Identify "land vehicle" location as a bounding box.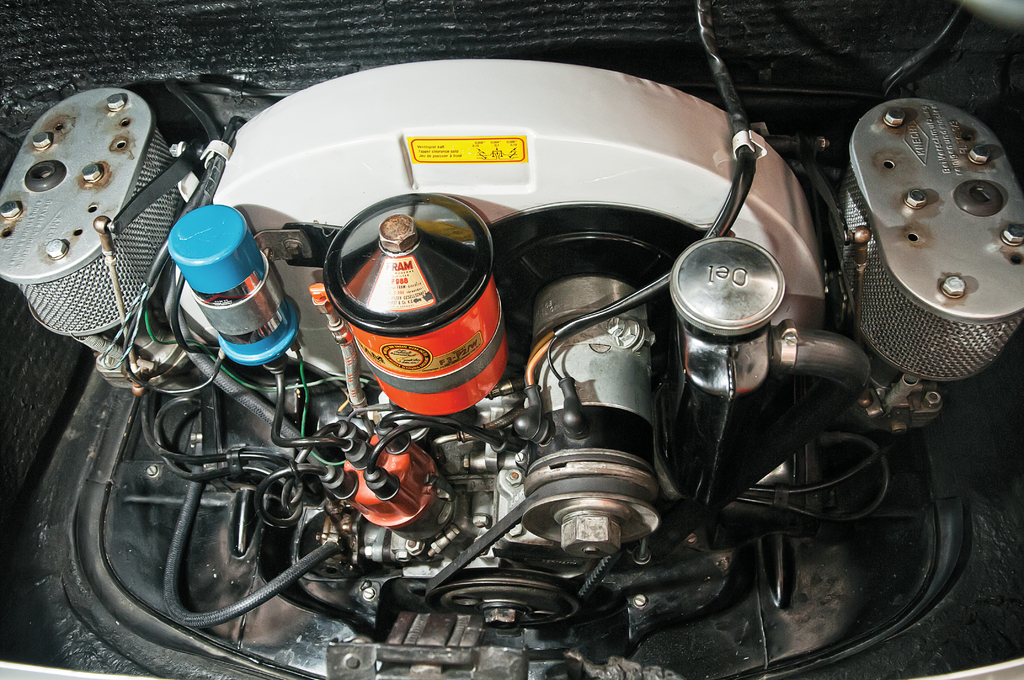
region(0, 0, 1023, 679).
